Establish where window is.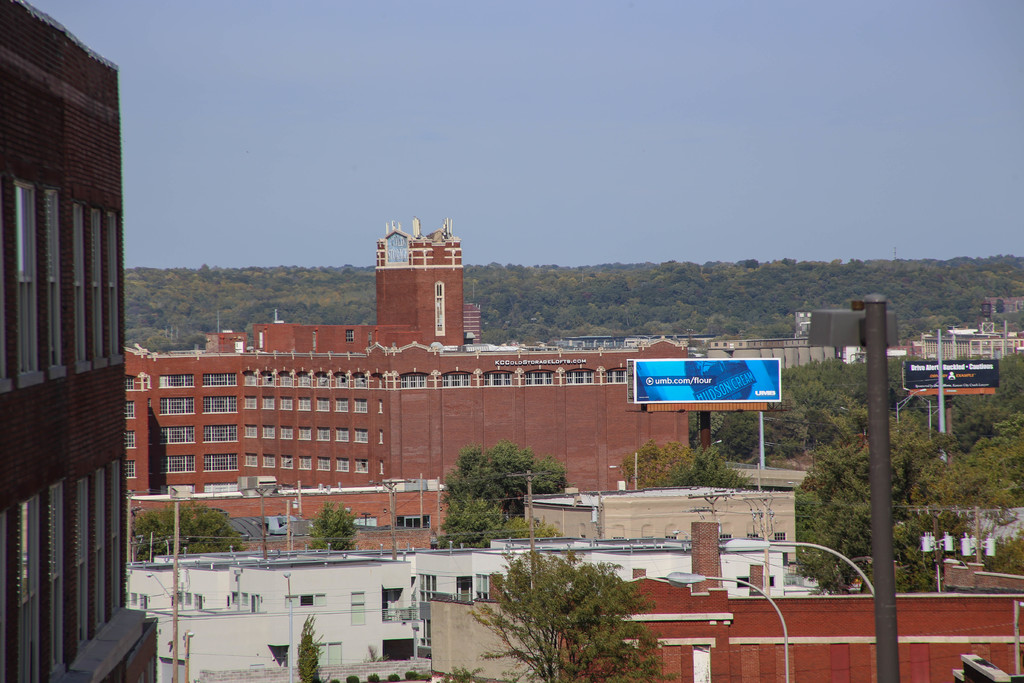
Established at [left=35, top=189, right=66, bottom=379].
